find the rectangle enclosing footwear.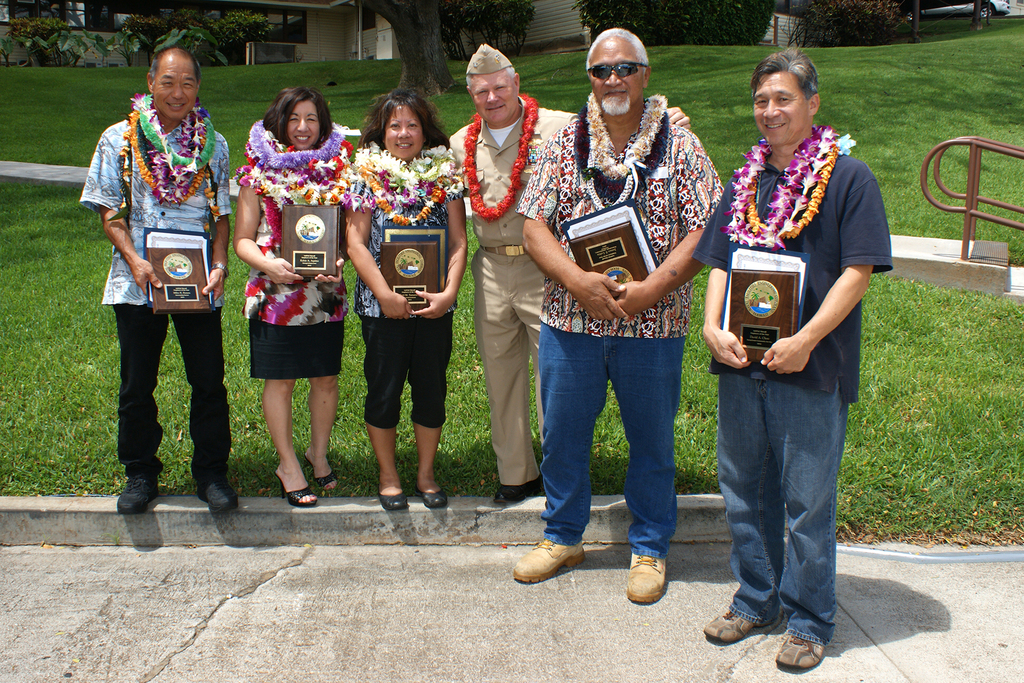
rect(509, 531, 584, 580).
